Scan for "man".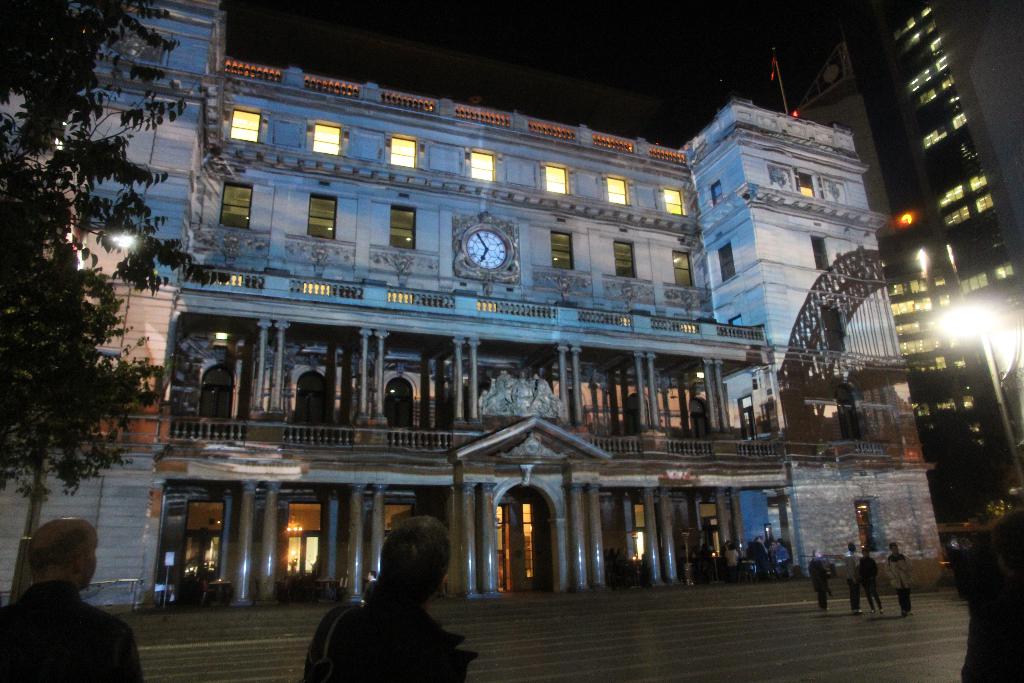
Scan result: Rect(849, 545, 858, 614).
